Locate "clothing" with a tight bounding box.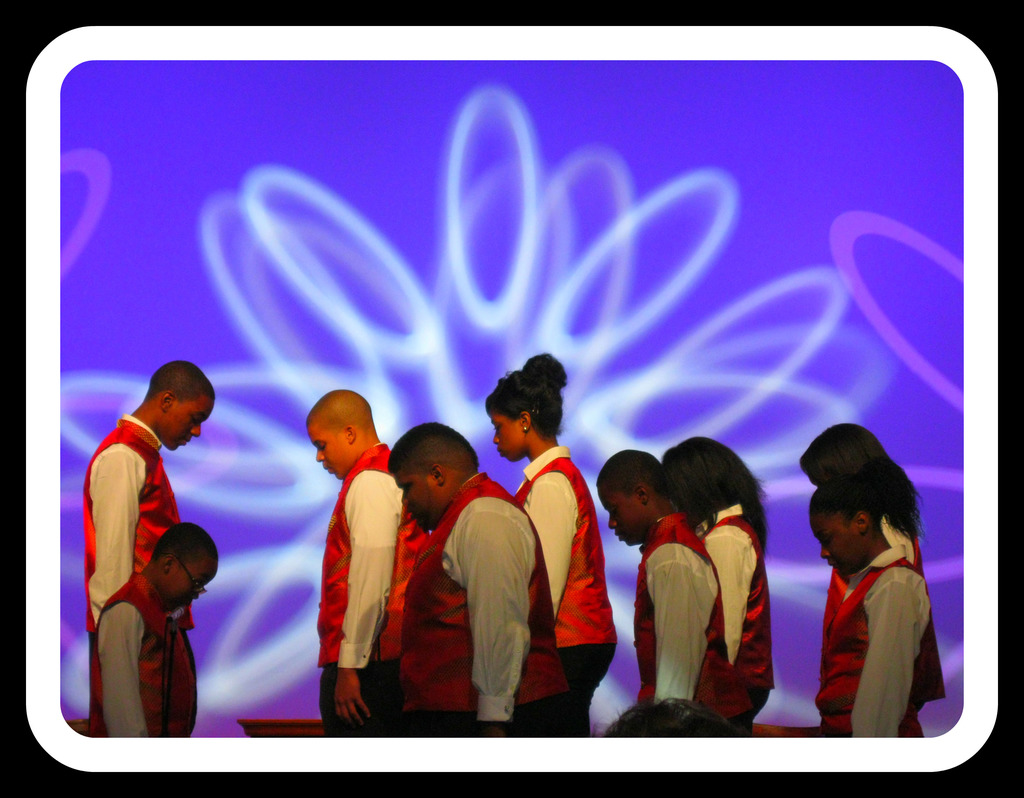
(left=92, top=573, right=197, bottom=739).
